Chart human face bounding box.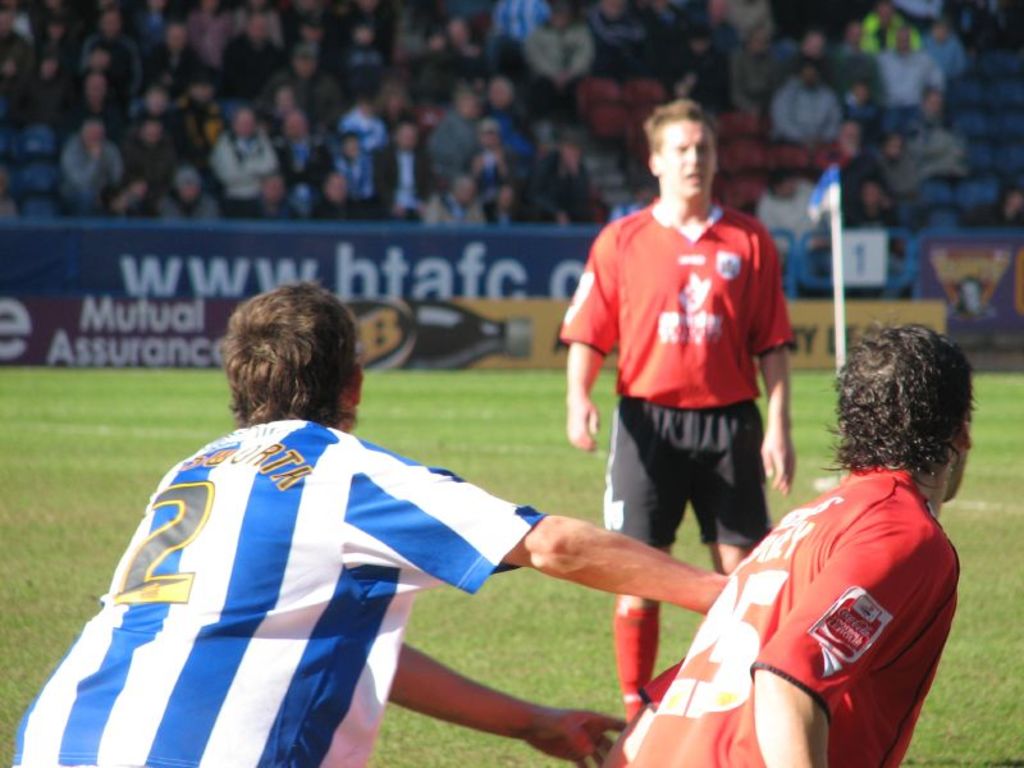
Charted: 660/123/717/204.
